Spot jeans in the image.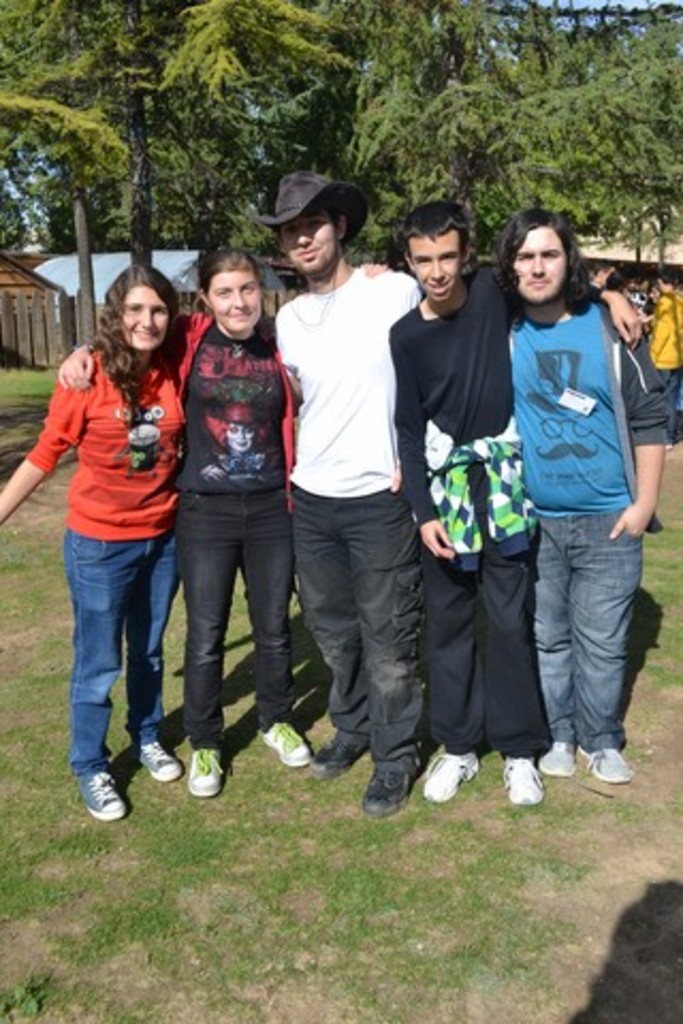
jeans found at 58, 529, 171, 794.
